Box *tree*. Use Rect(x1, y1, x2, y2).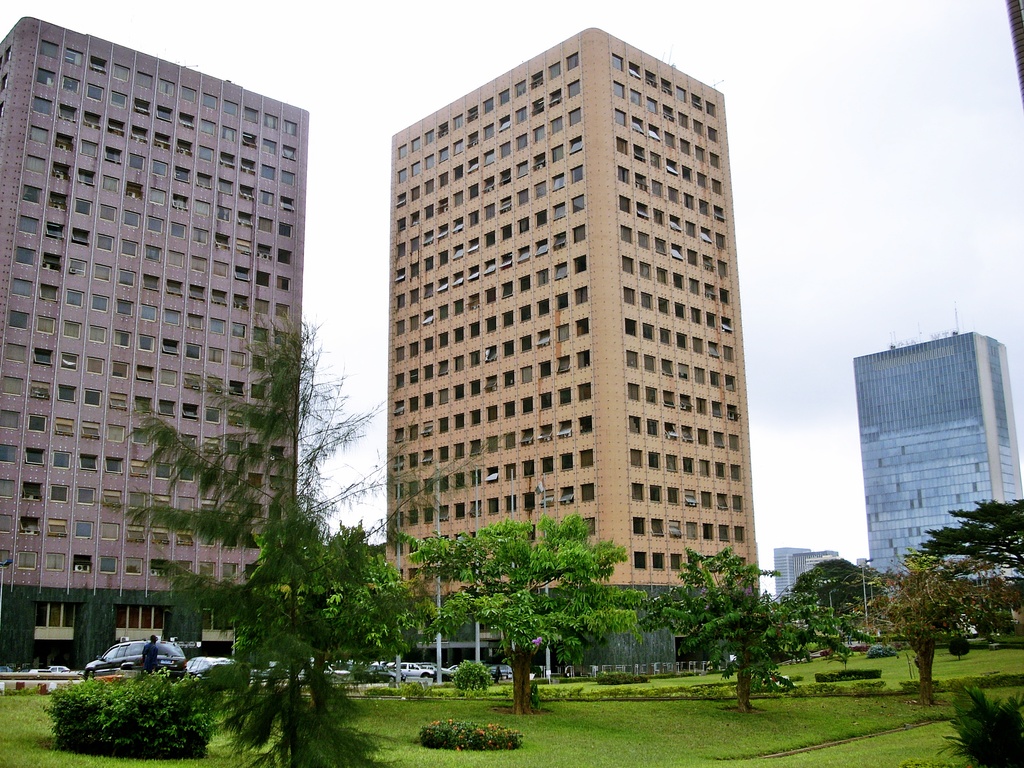
Rect(915, 496, 1023, 572).
